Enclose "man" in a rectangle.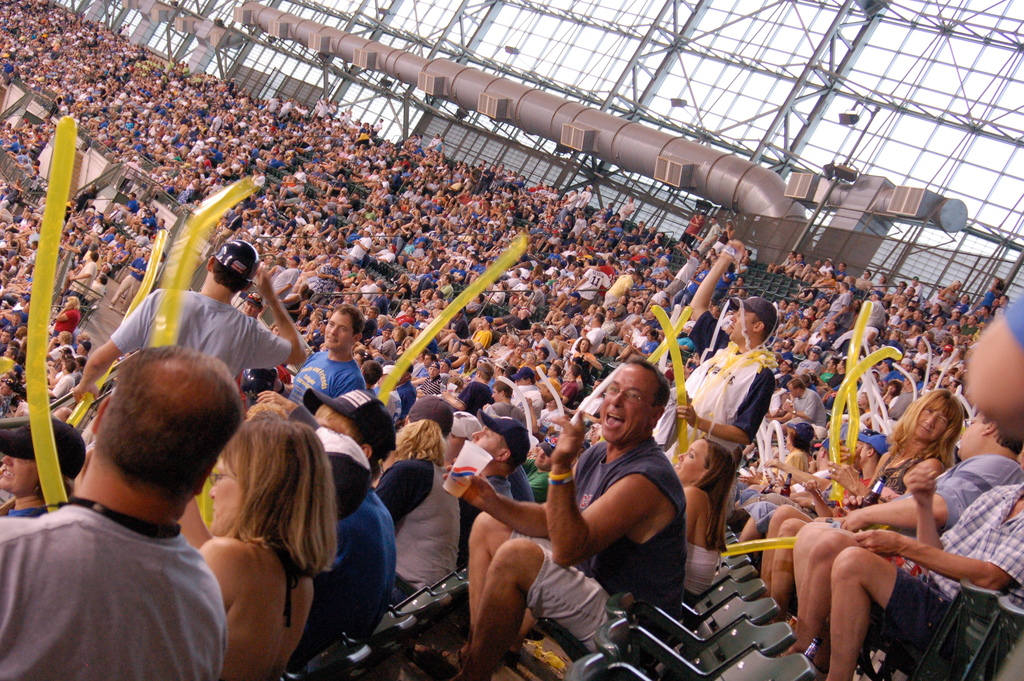
select_region(373, 323, 403, 363).
